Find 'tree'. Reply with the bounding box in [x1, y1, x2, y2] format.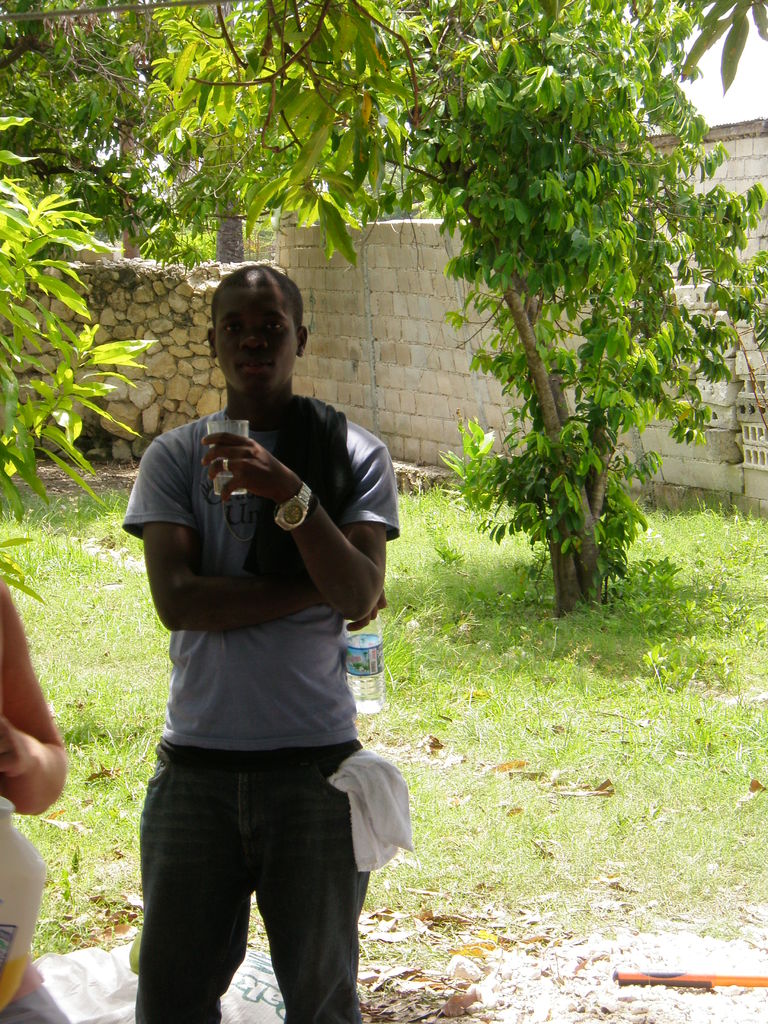
[323, 0, 767, 617].
